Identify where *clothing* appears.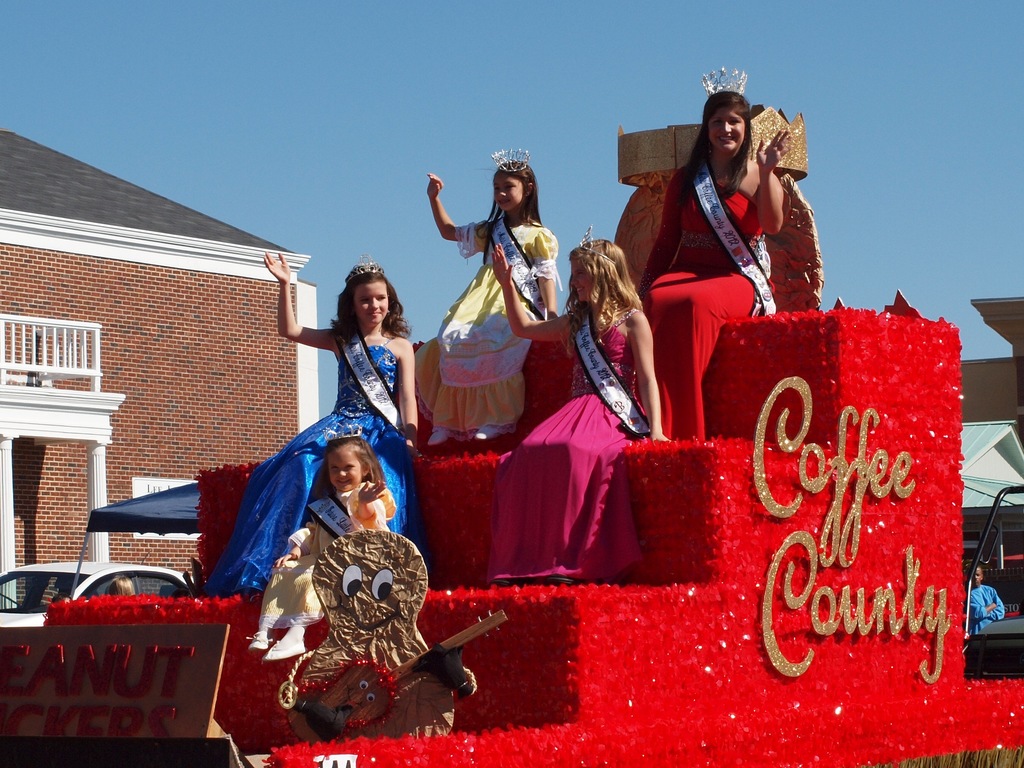
Appears at Rect(648, 161, 781, 442).
